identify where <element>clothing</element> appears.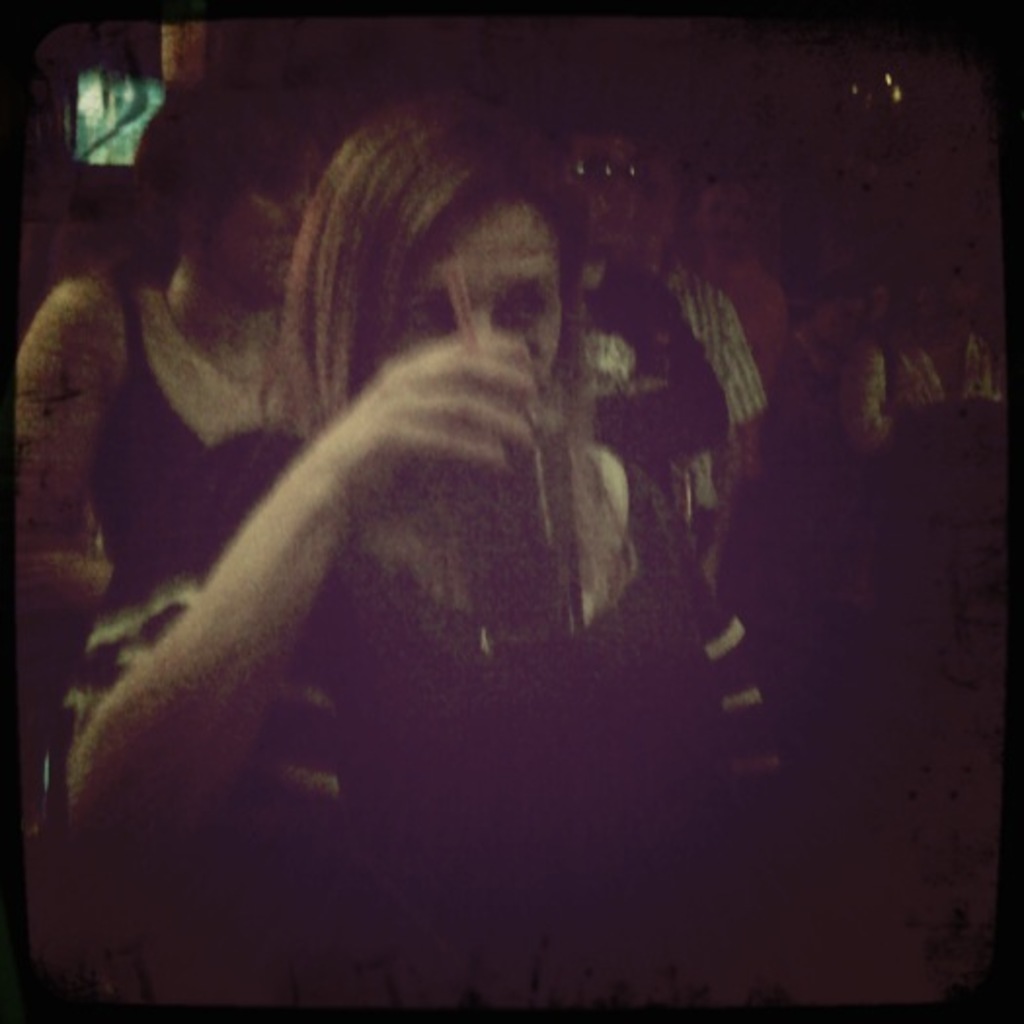
Appears at <bbox>86, 263, 275, 568</bbox>.
